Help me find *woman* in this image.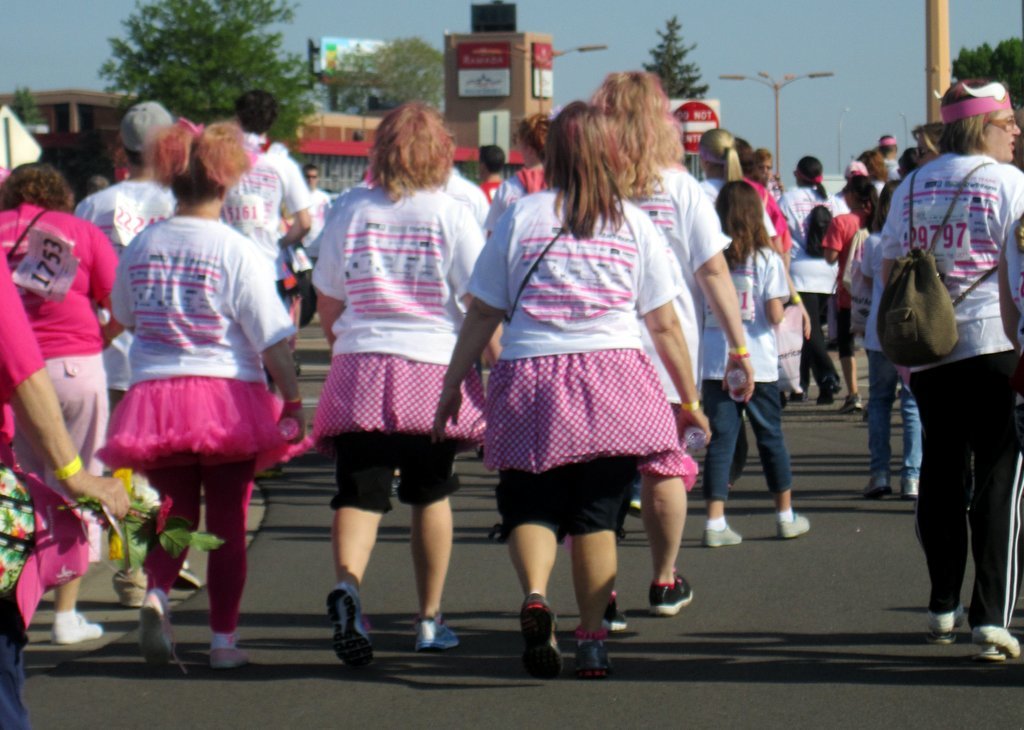
Found it: <box>100,118,298,675</box>.
